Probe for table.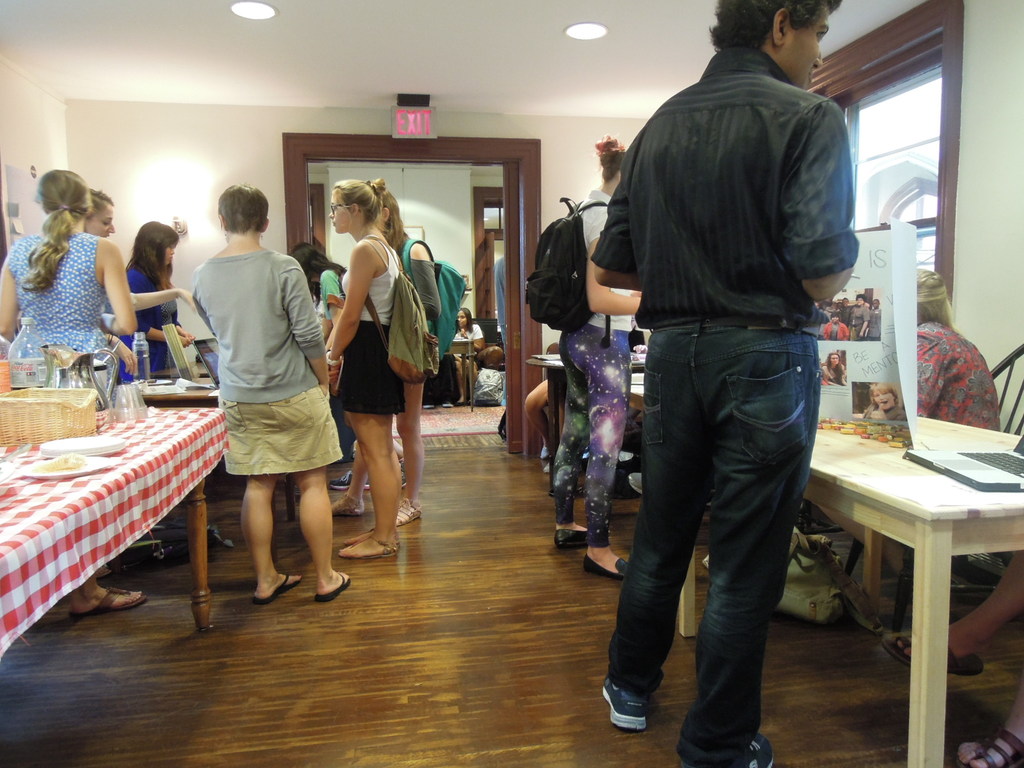
Probe result: detection(737, 363, 994, 748).
